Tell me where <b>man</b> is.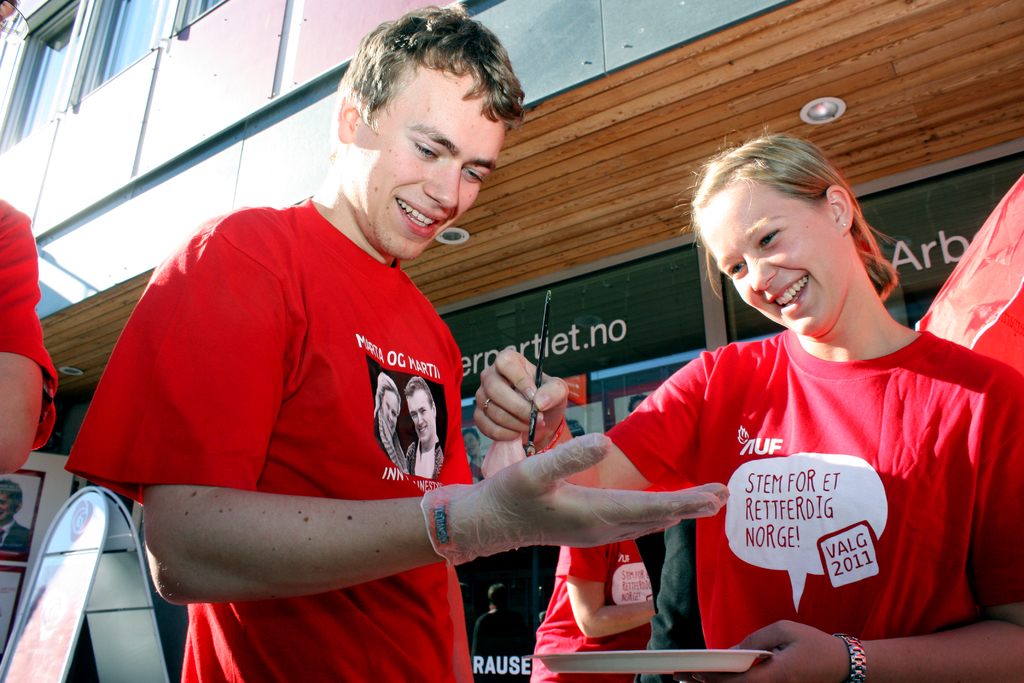
<b>man</b> is at x1=0 y1=473 x2=42 y2=553.
